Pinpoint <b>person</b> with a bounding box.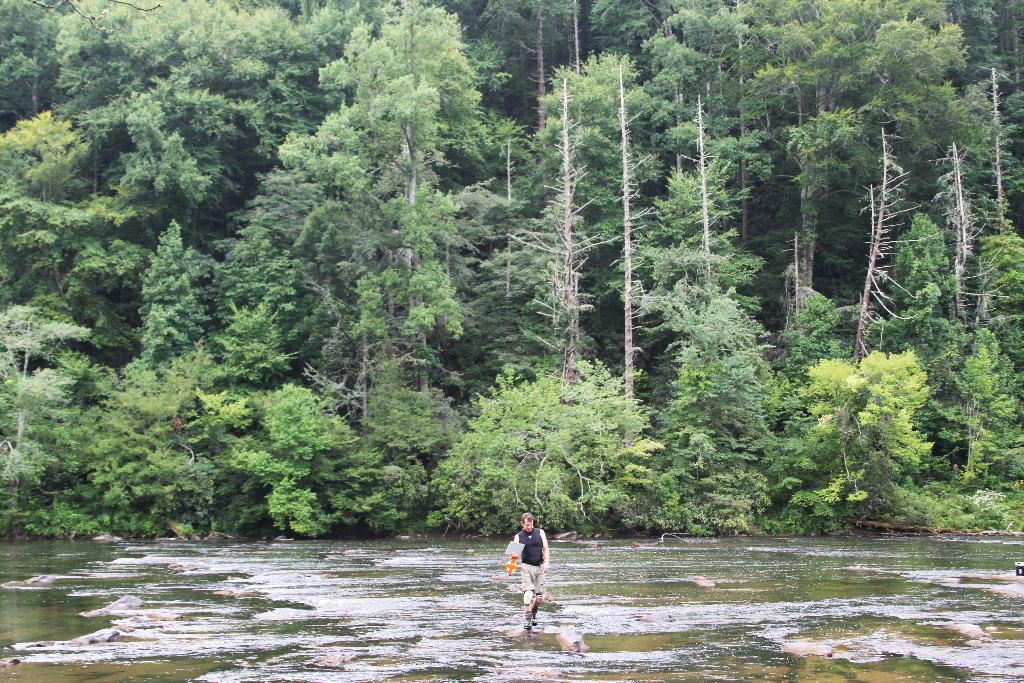
detection(503, 508, 546, 630).
